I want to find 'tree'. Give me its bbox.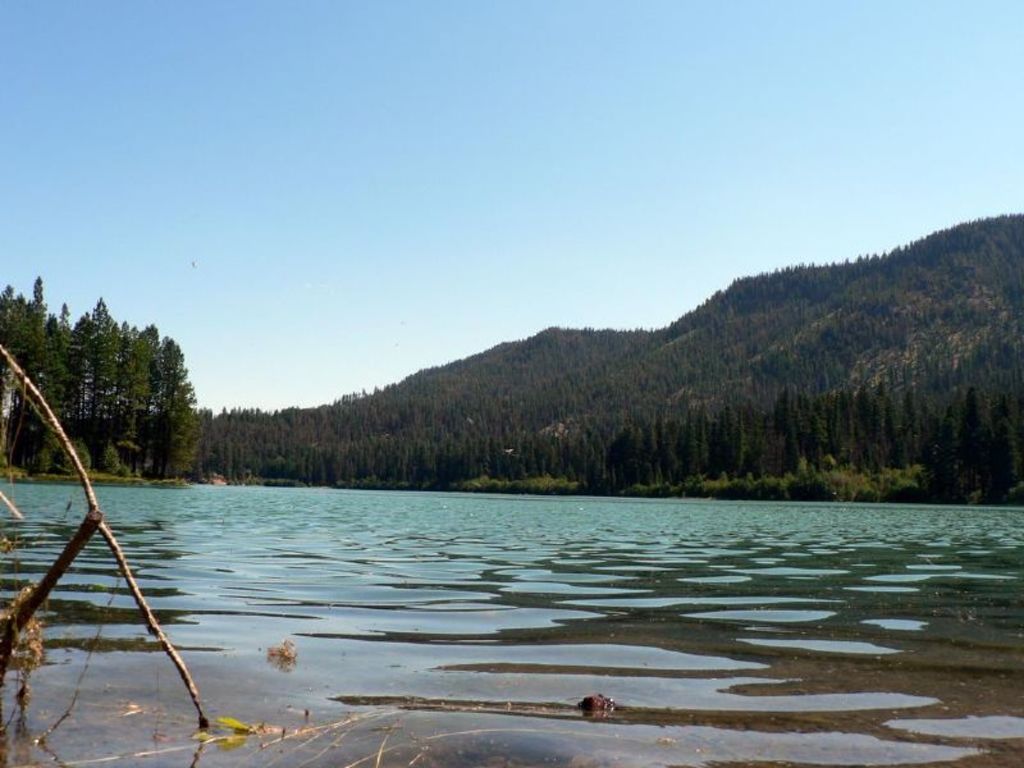
crop(534, 435, 570, 481).
